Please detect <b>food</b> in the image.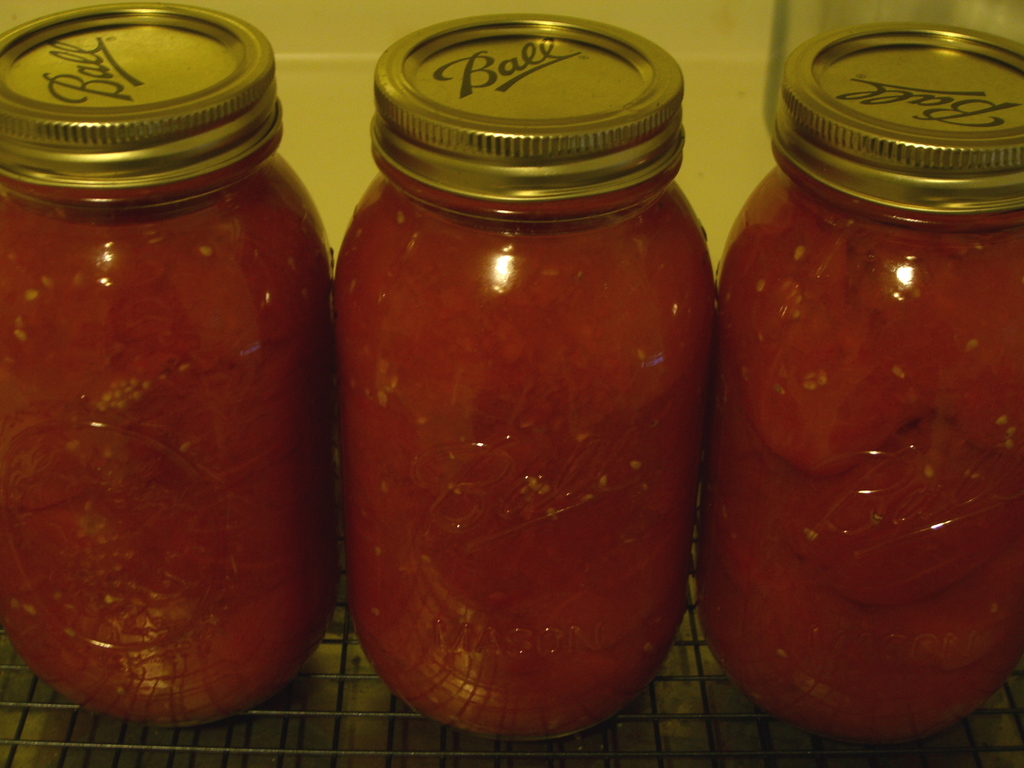
box=[339, 148, 714, 740].
